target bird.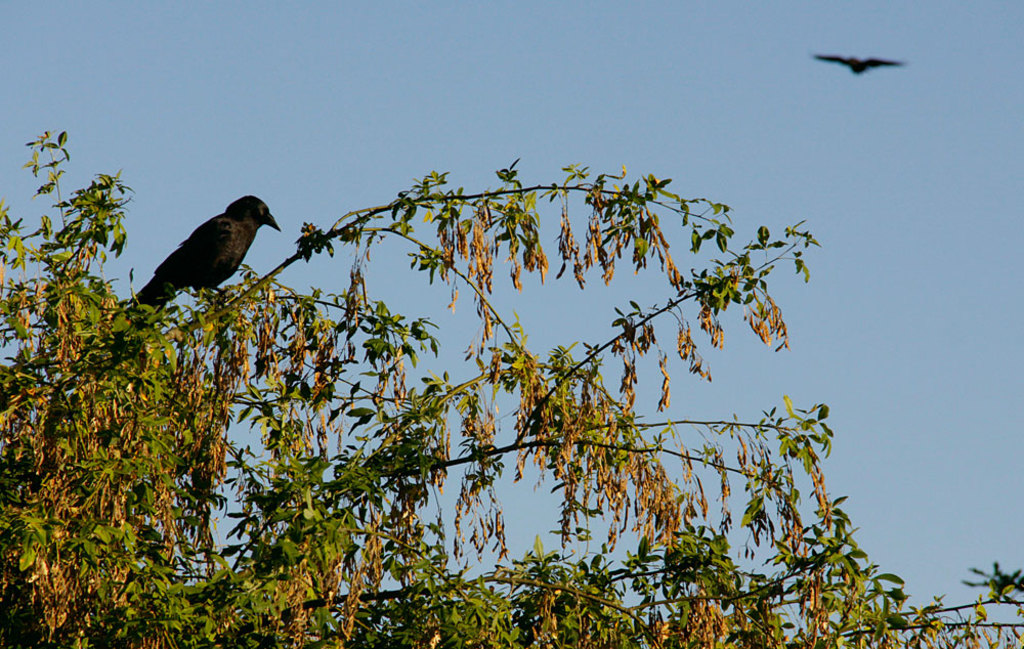
Target region: locate(813, 50, 913, 79).
